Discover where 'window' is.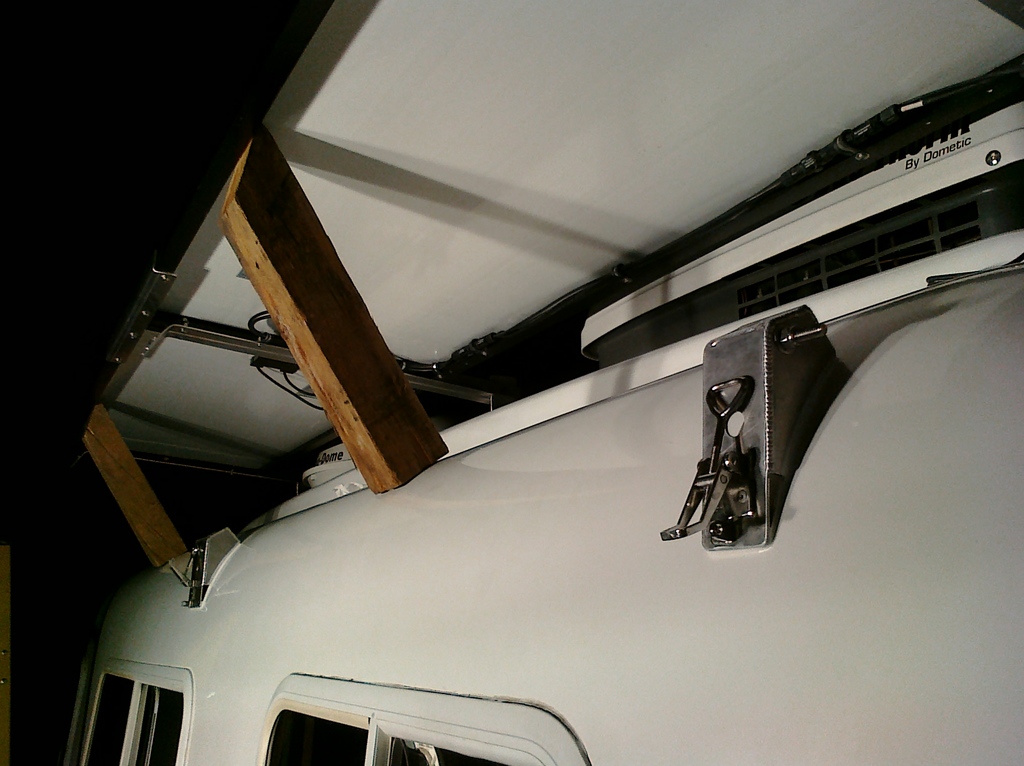
Discovered at rect(73, 665, 192, 765).
